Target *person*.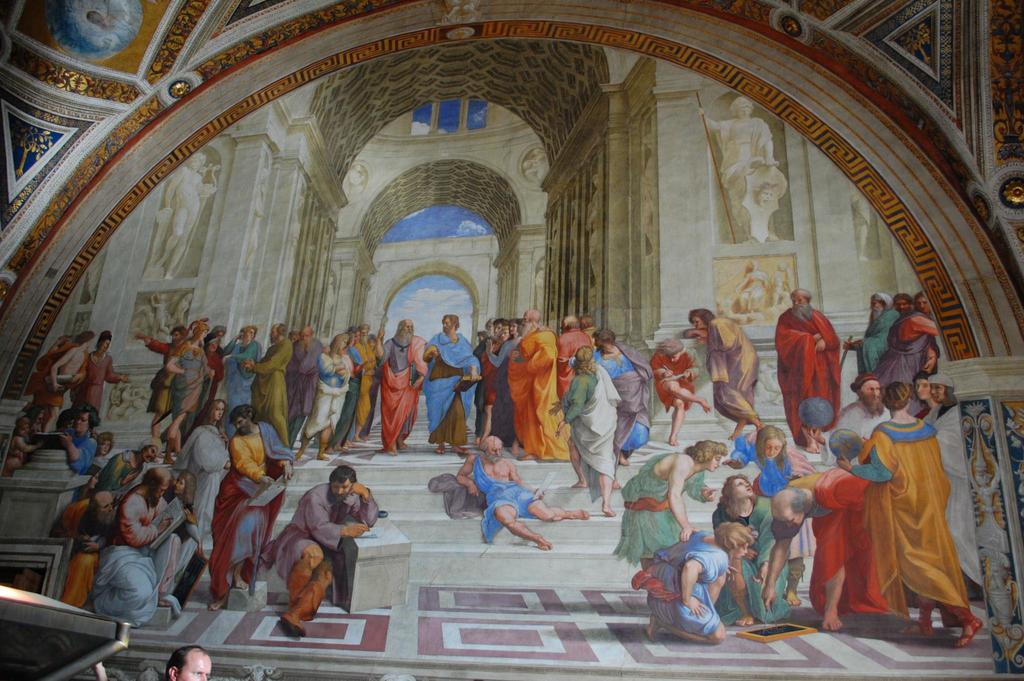
Target region: rect(447, 433, 584, 550).
